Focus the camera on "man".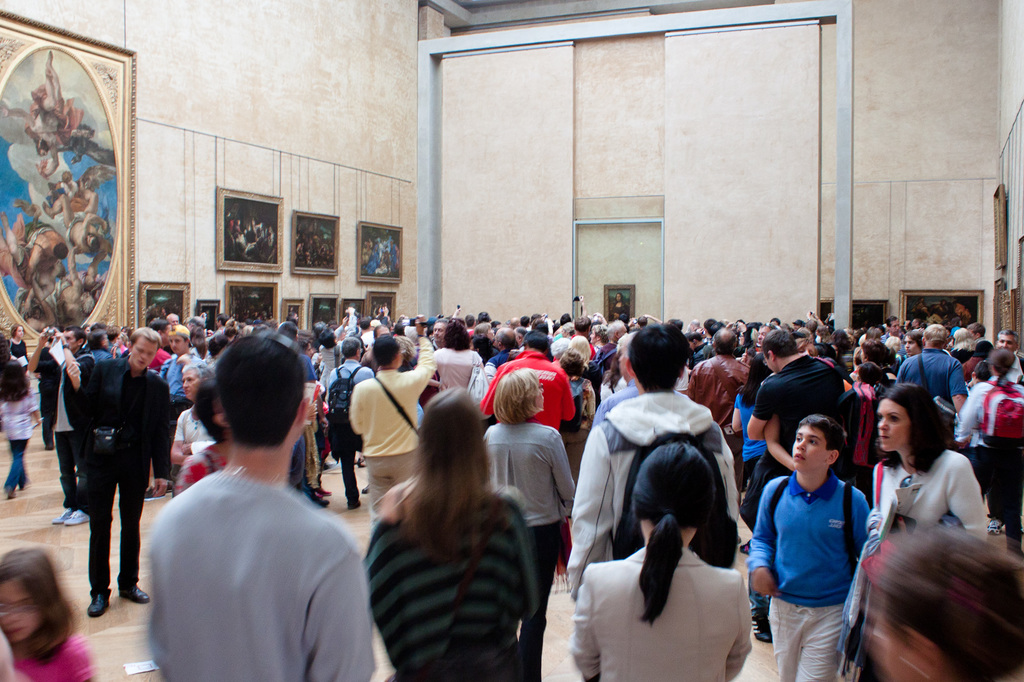
Focus region: l=750, t=329, r=846, b=658.
